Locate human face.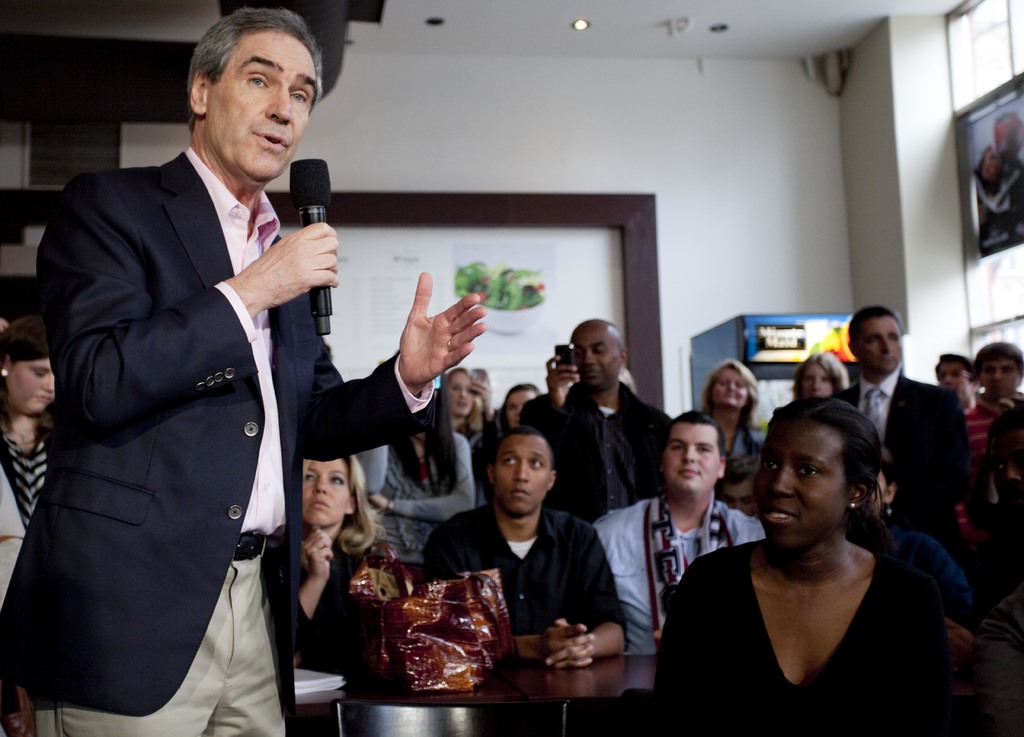
Bounding box: (744,427,847,546).
